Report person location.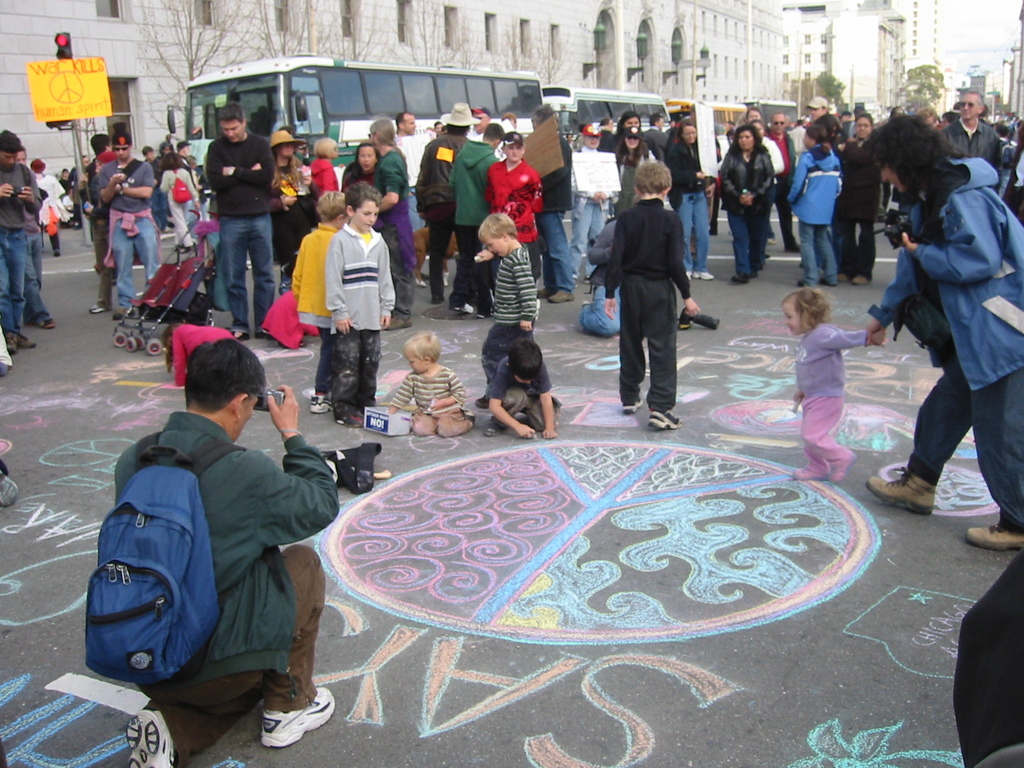
Report: select_region(449, 123, 502, 319).
